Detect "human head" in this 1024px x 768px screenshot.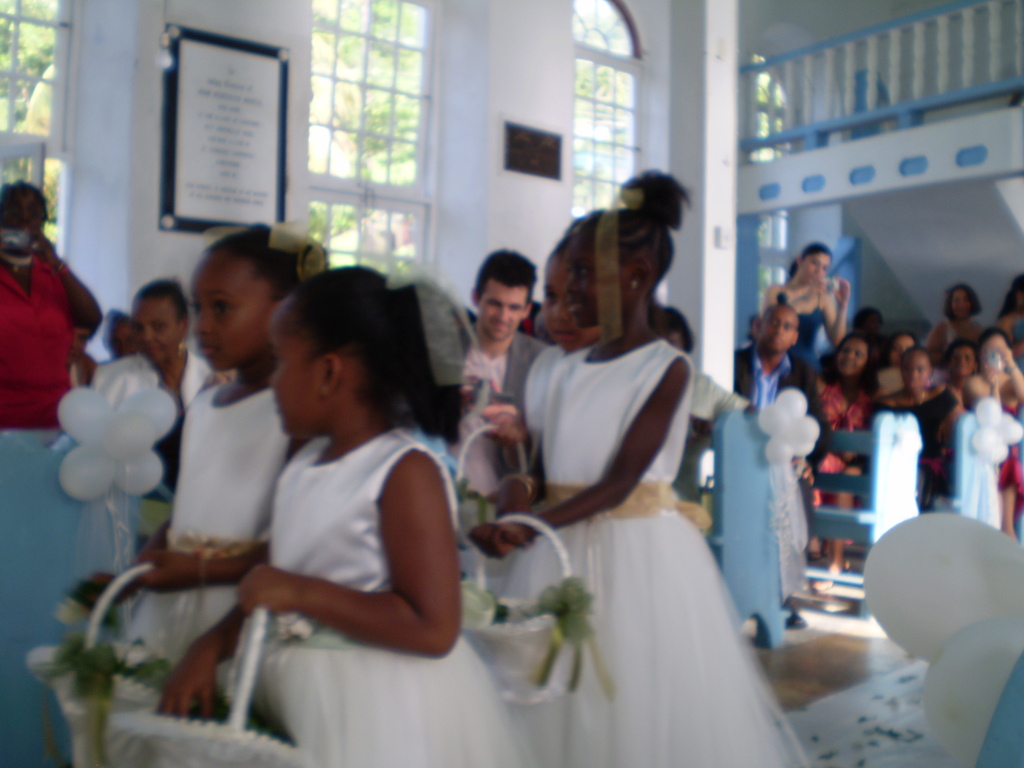
Detection: 248,274,442,449.
